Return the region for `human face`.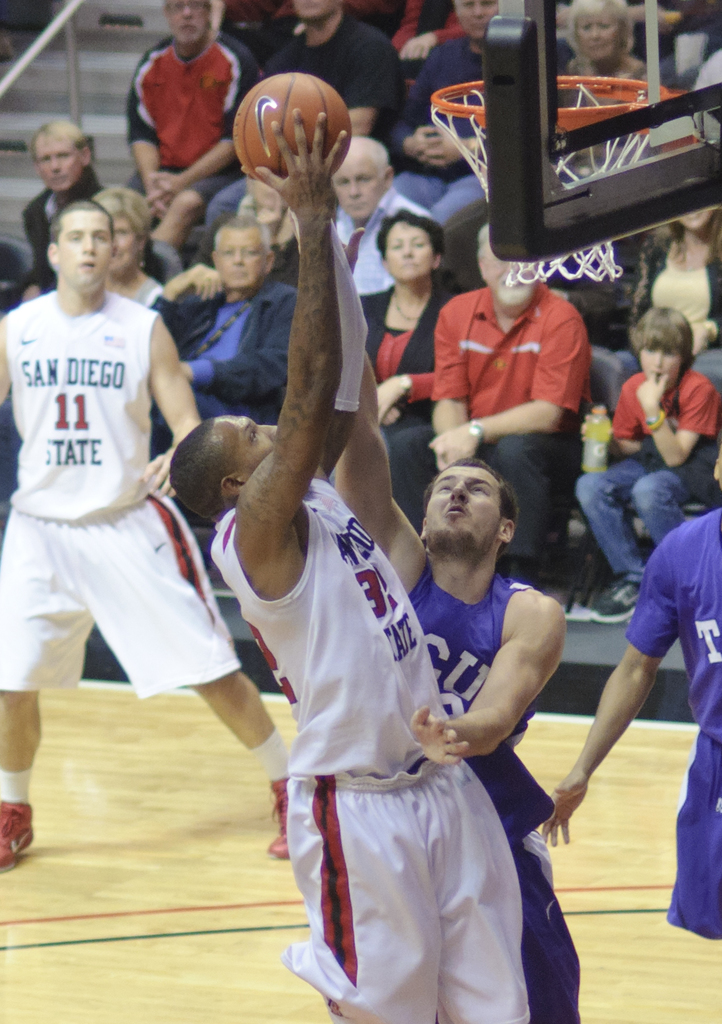
select_region(170, 0, 209, 44).
